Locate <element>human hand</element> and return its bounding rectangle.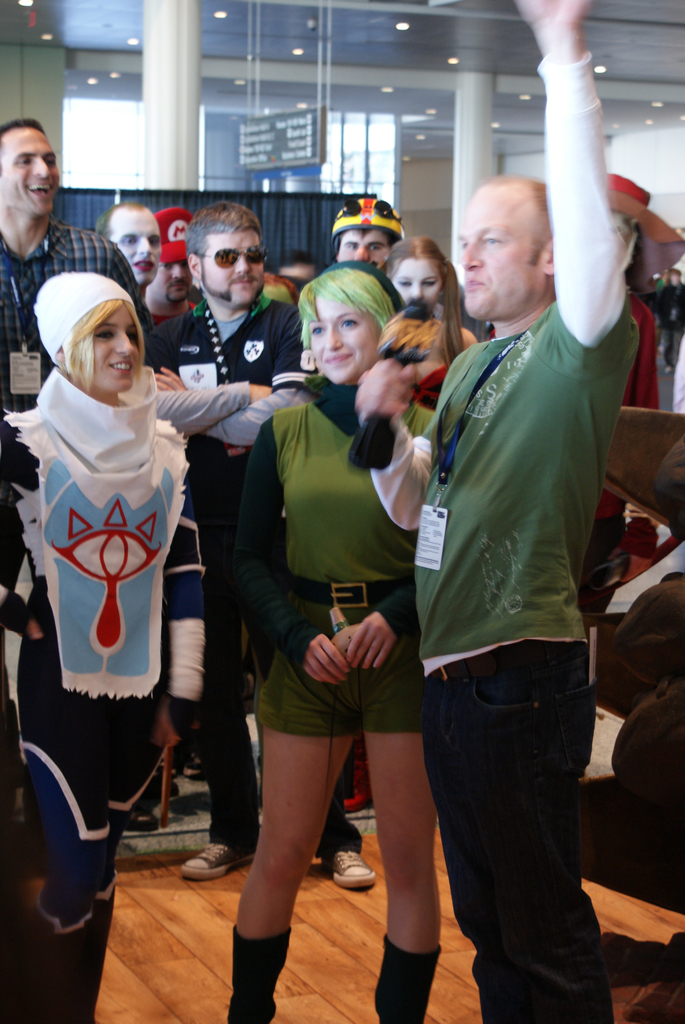
[249, 384, 272, 403].
